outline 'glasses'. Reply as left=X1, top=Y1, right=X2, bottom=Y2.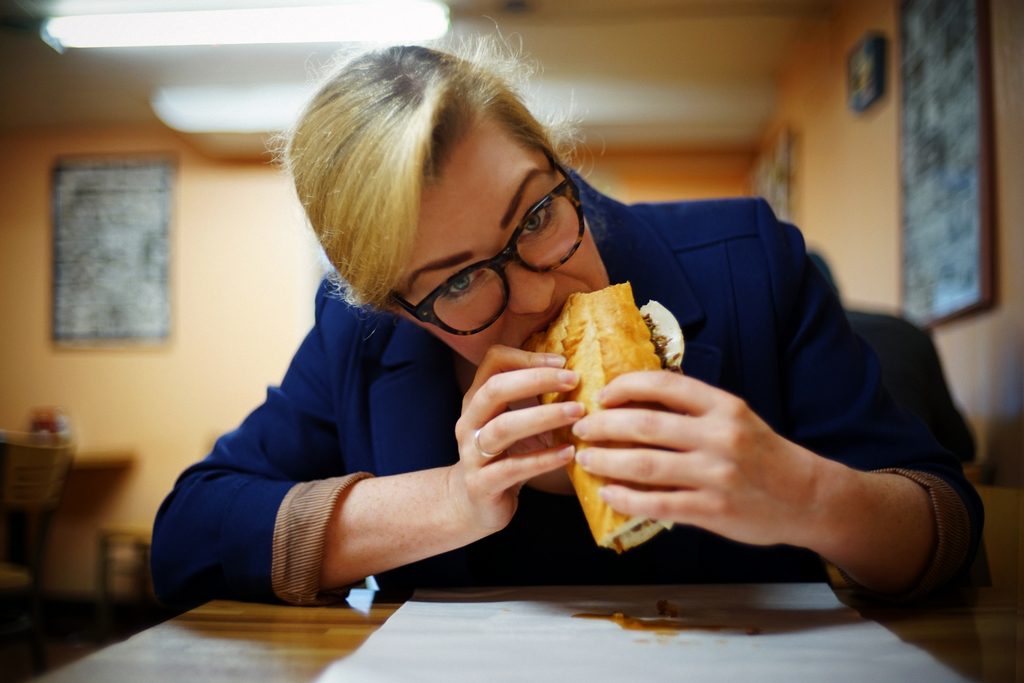
left=385, top=161, right=573, bottom=336.
